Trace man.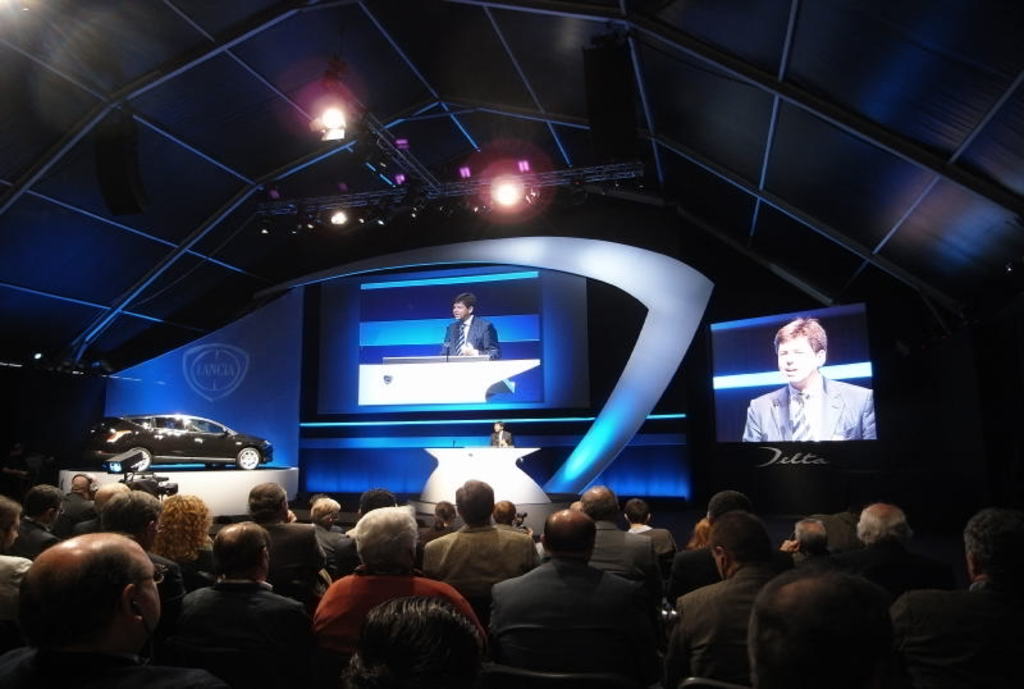
Traced to region(492, 420, 517, 446).
